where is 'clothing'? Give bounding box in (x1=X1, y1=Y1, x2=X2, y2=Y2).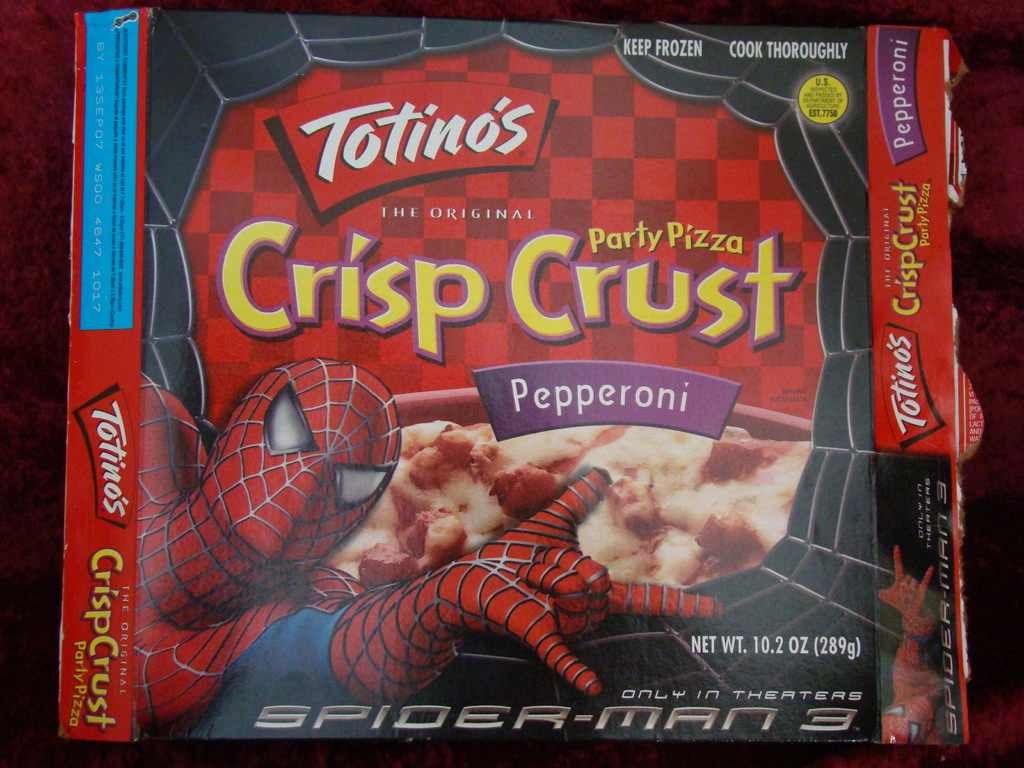
(x1=138, y1=359, x2=724, y2=742).
